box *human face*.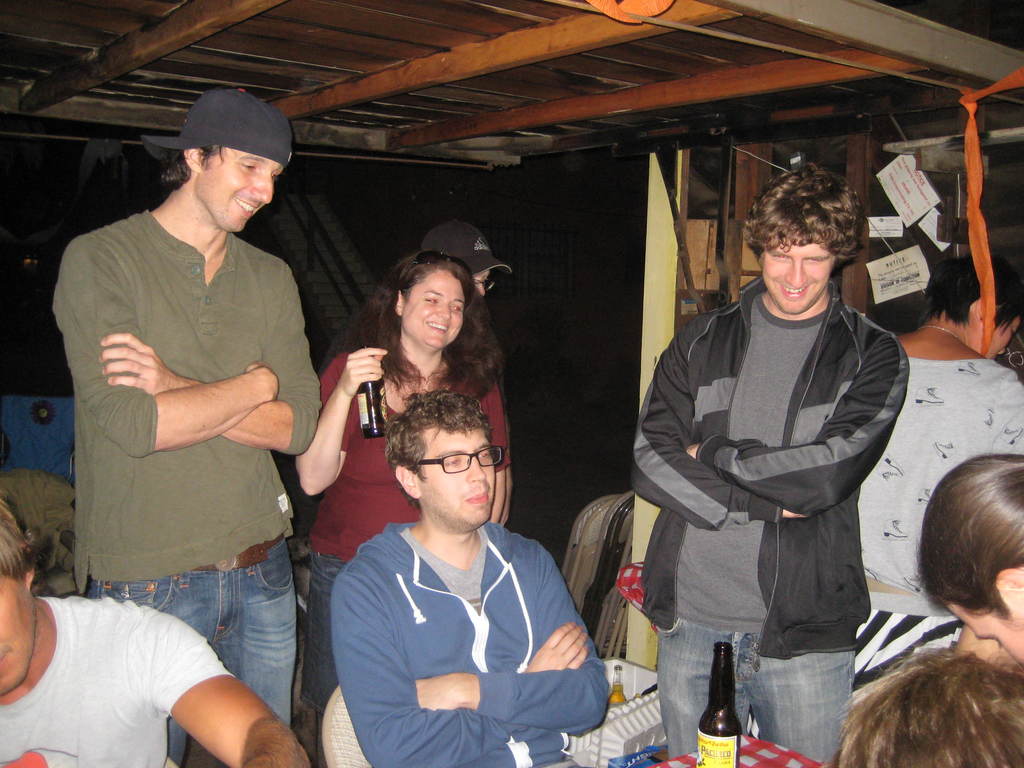
bbox=[406, 267, 465, 353].
